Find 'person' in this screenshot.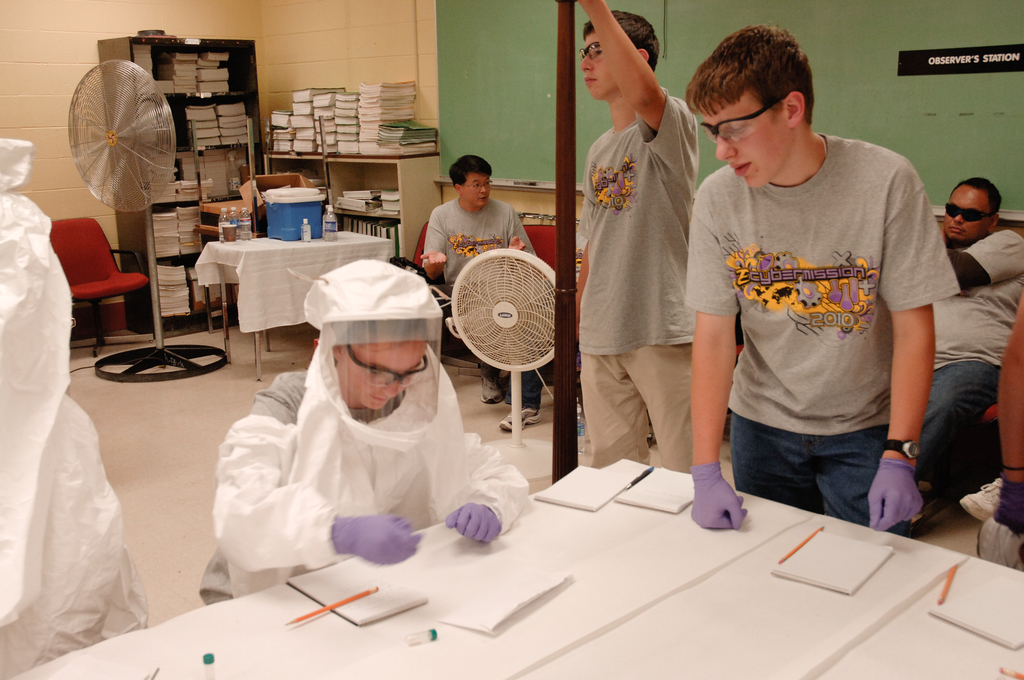
The bounding box for 'person' is bbox=[917, 177, 1023, 479].
